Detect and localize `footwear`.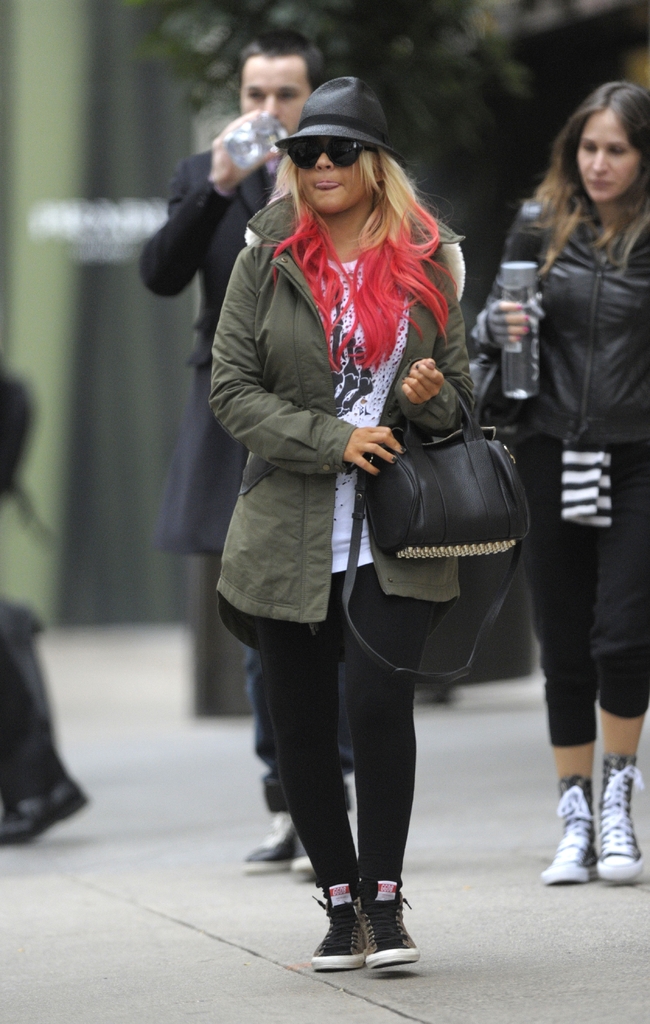
Localized at select_region(544, 774, 601, 879).
